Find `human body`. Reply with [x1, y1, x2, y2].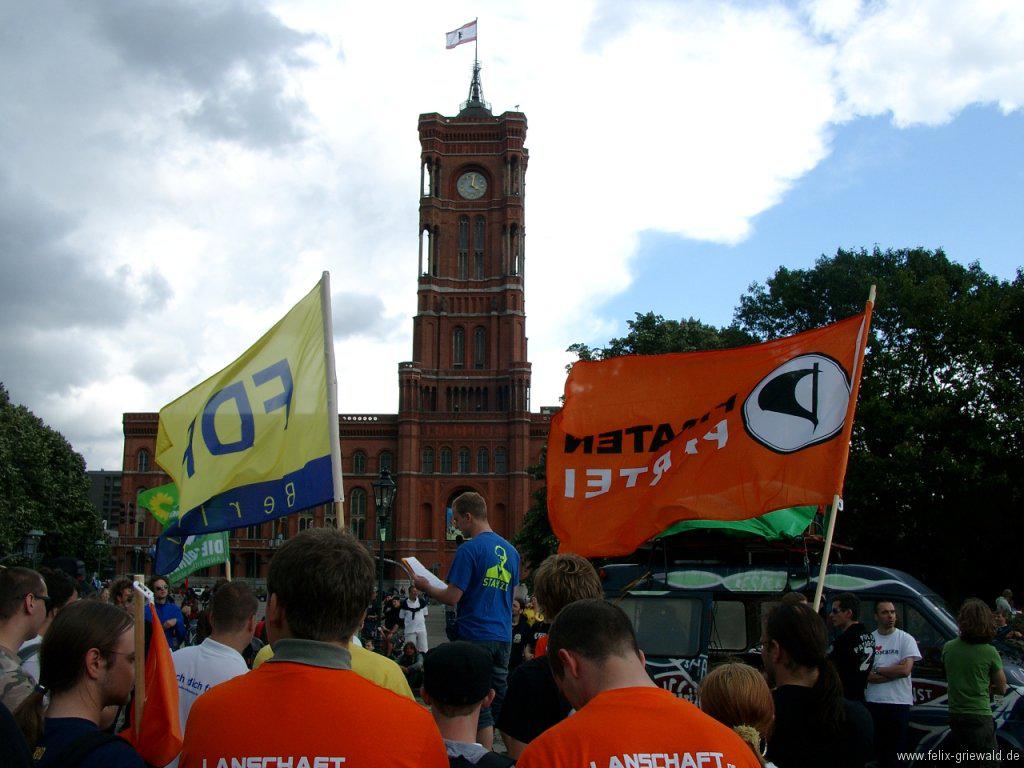
[857, 595, 923, 767].
